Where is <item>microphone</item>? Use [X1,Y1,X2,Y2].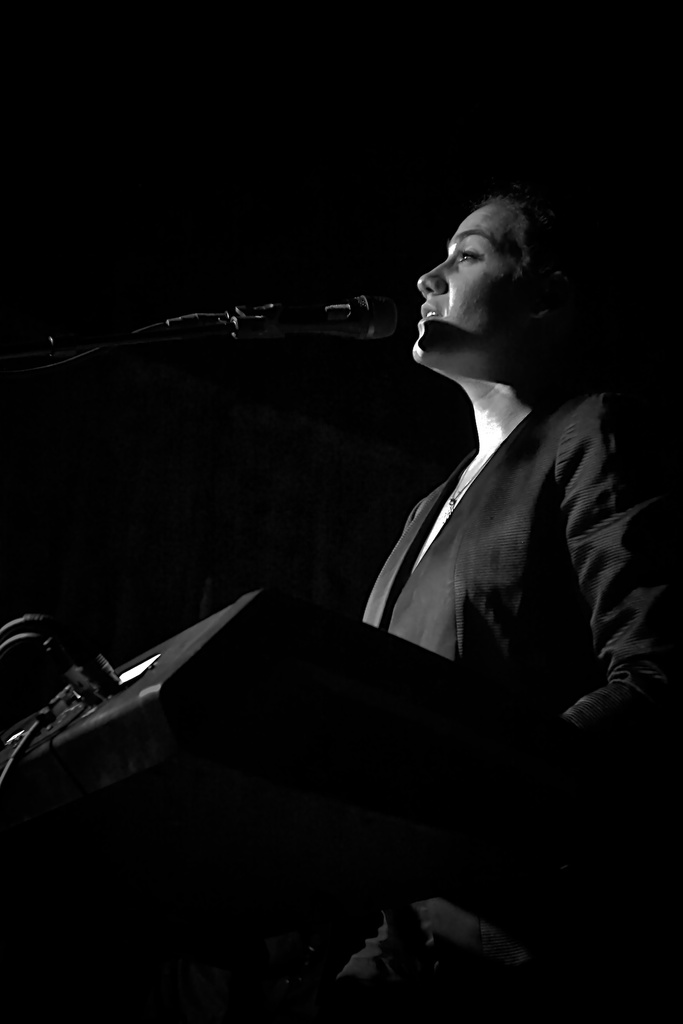
[43,234,473,375].
